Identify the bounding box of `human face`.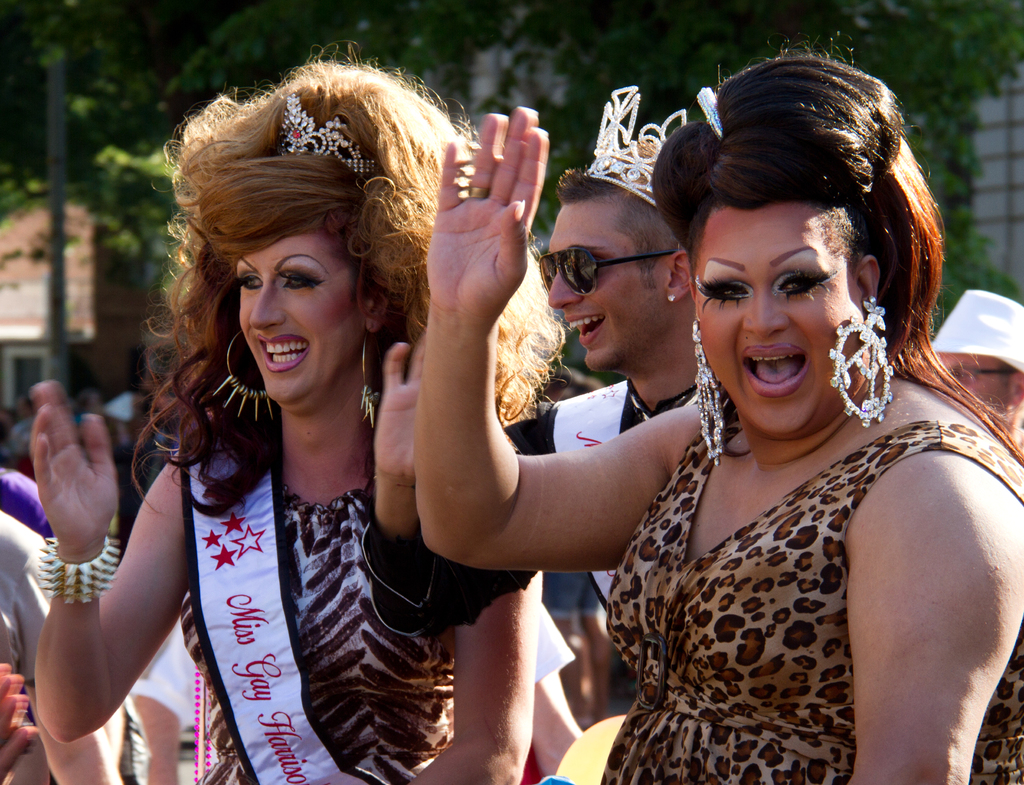
<bbox>695, 205, 861, 446</bbox>.
